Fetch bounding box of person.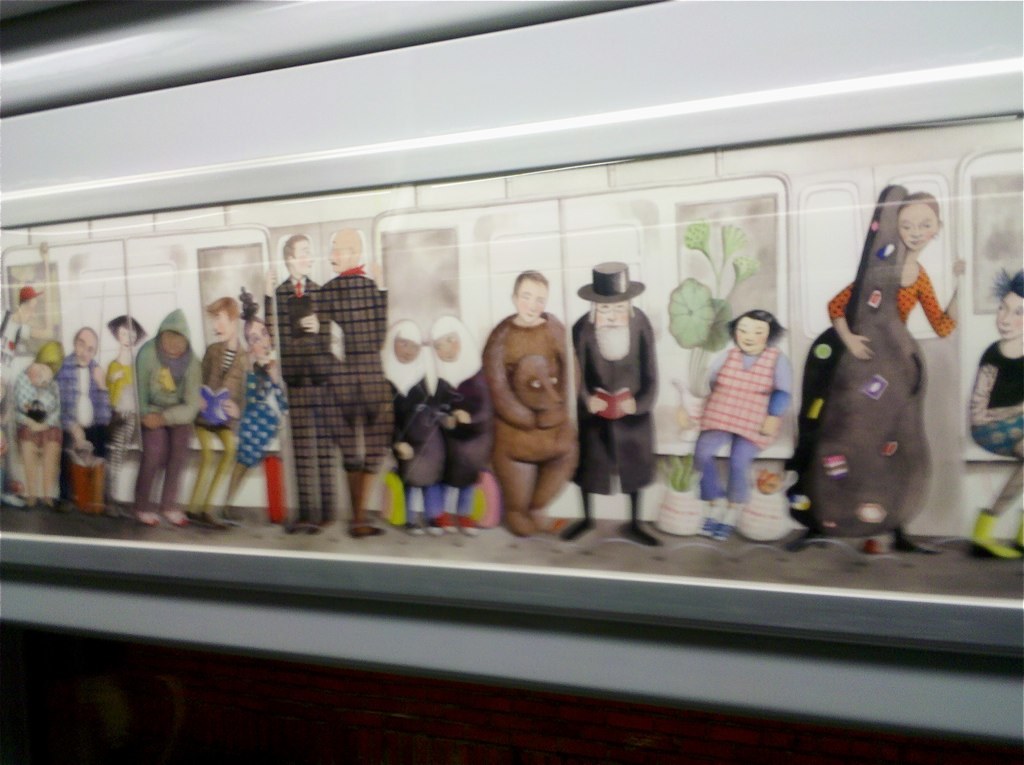
Bbox: (left=379, top=319, right=444, bottom=537).
